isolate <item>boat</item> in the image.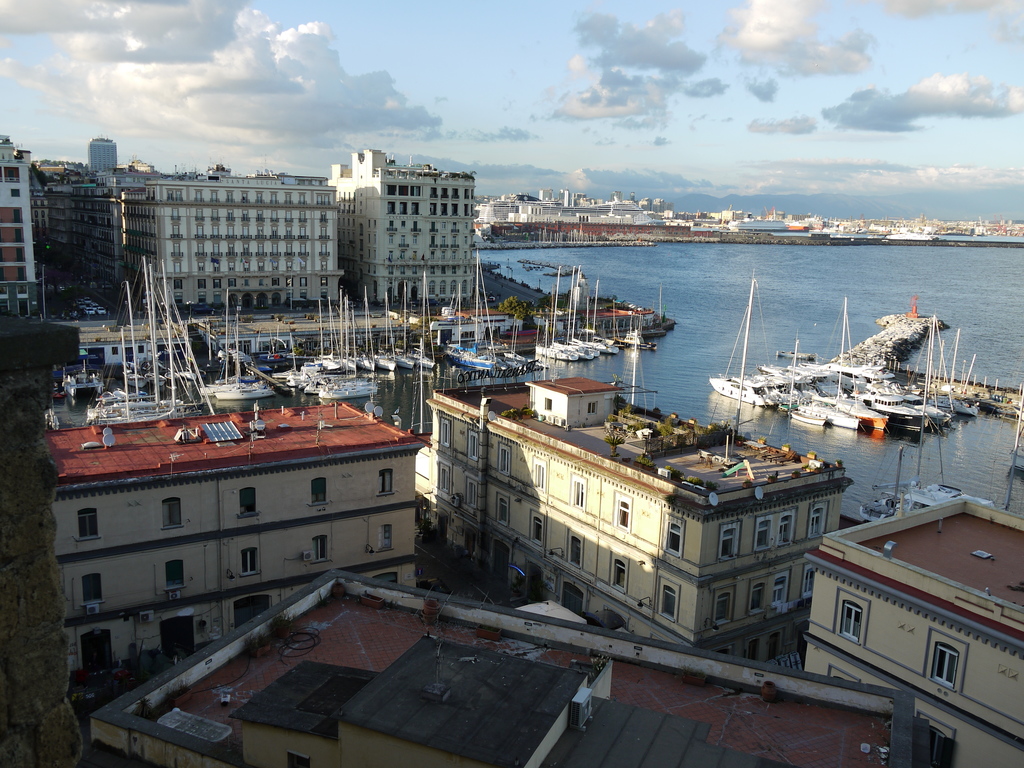
Isolated region: x1=214 y1=356 x2=278 y2=404.
